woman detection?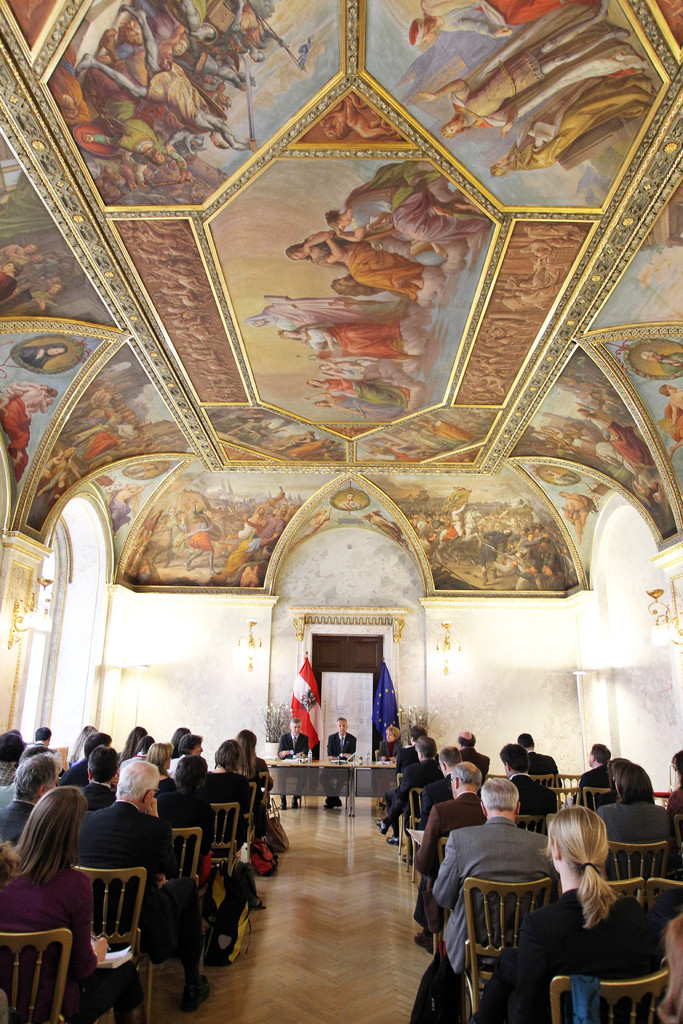
666, 749, 682, 860
